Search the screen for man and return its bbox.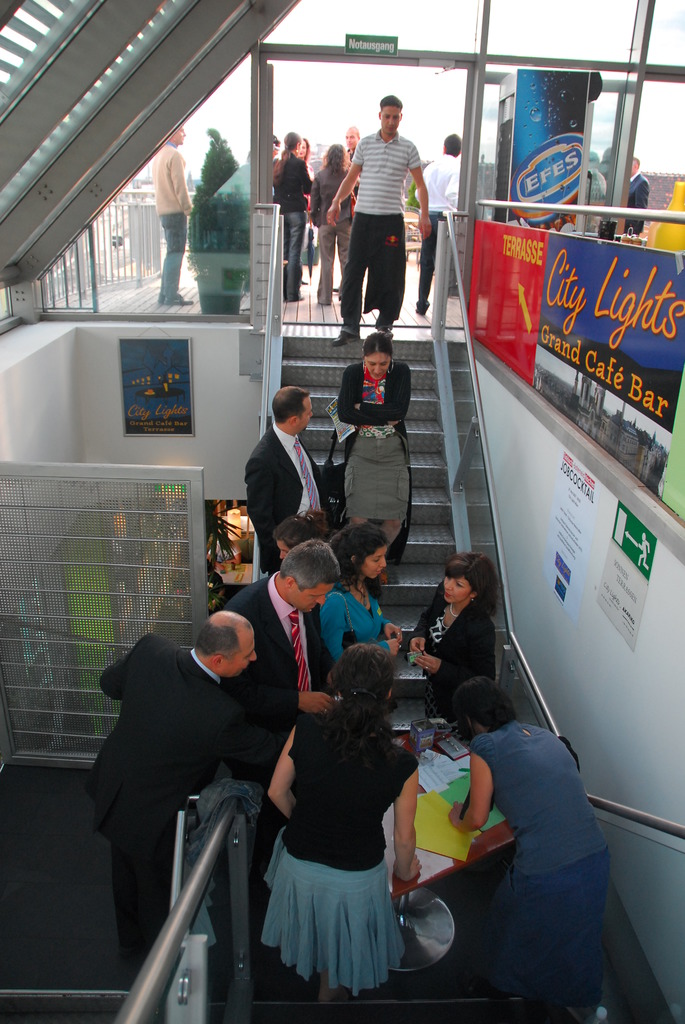
Found: pyautogui.locateOnScreen(324, 90, 432, 348).
